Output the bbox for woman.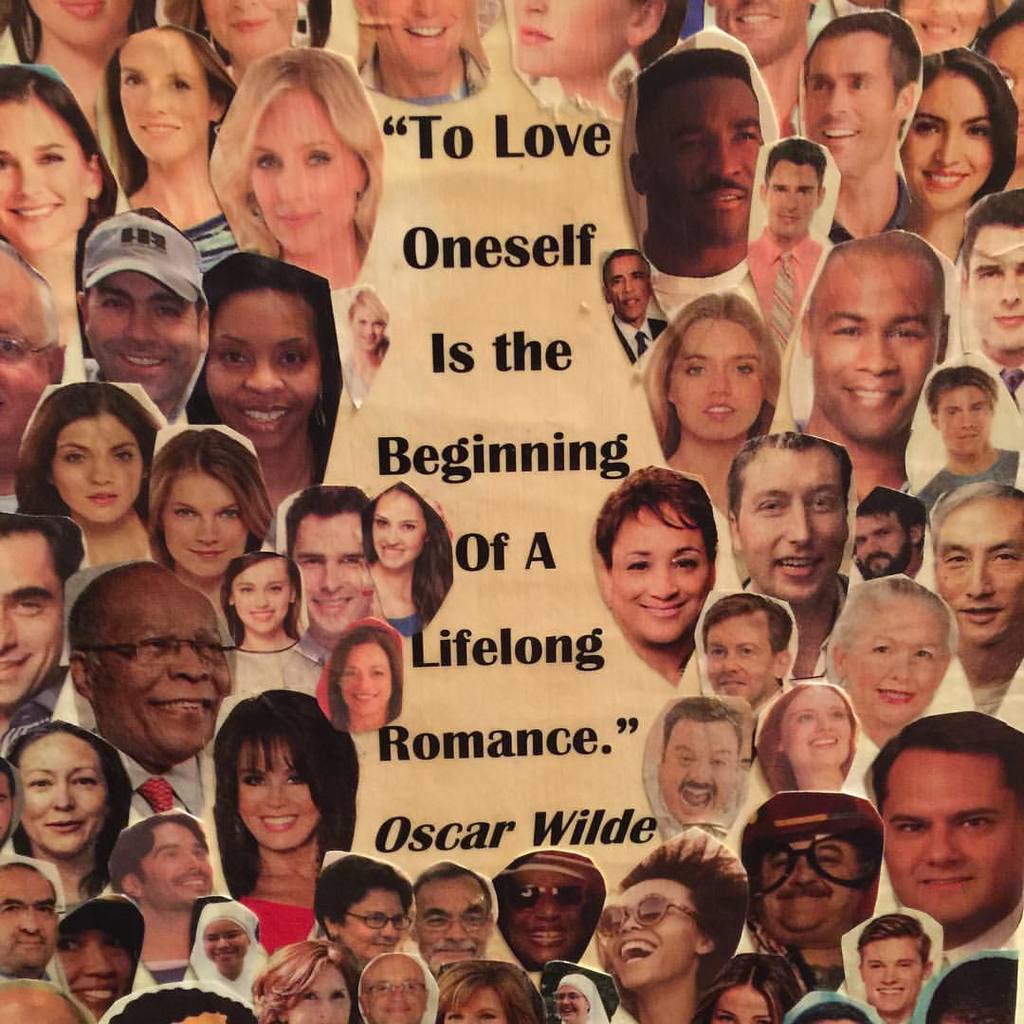
region(513, 0, 686, 110).
